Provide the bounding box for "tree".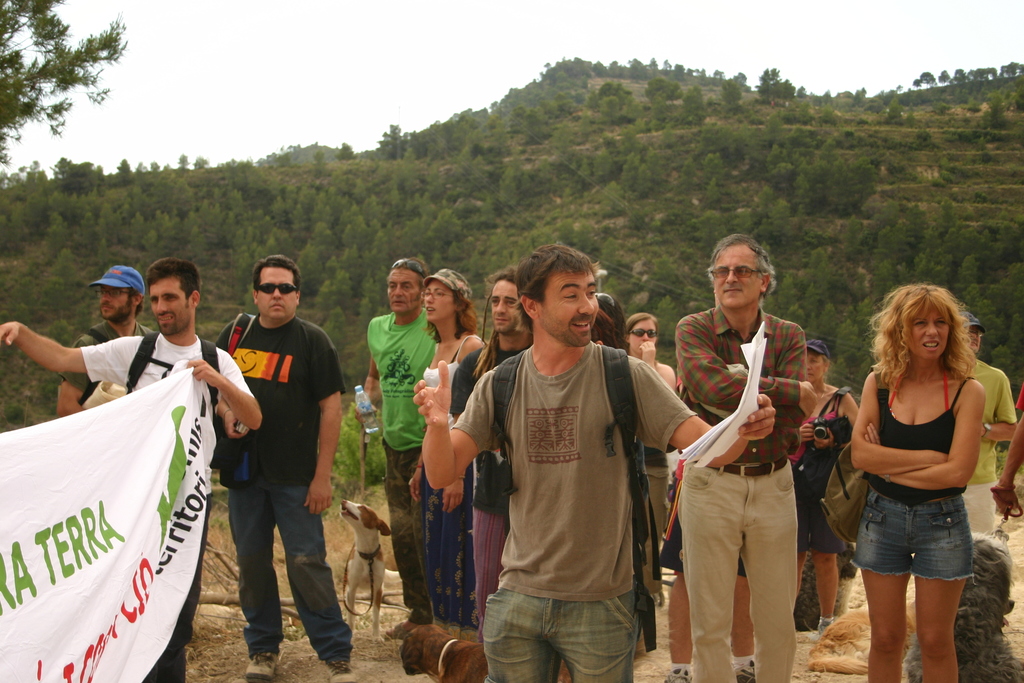
592 83 637 126.
